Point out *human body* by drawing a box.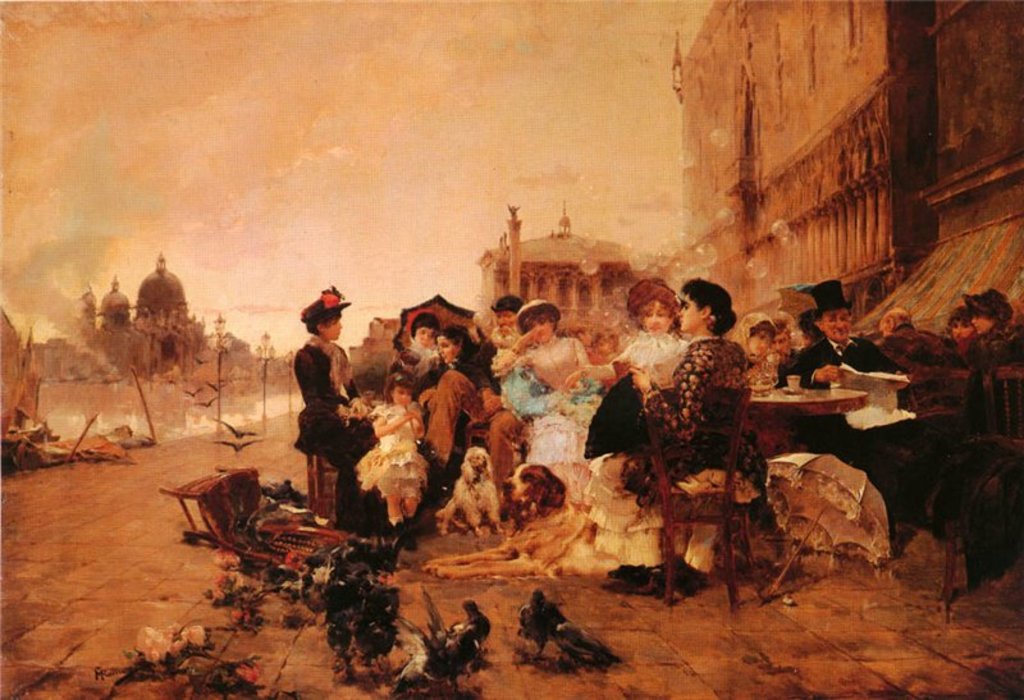
locate(786, 340, 902, 393).
